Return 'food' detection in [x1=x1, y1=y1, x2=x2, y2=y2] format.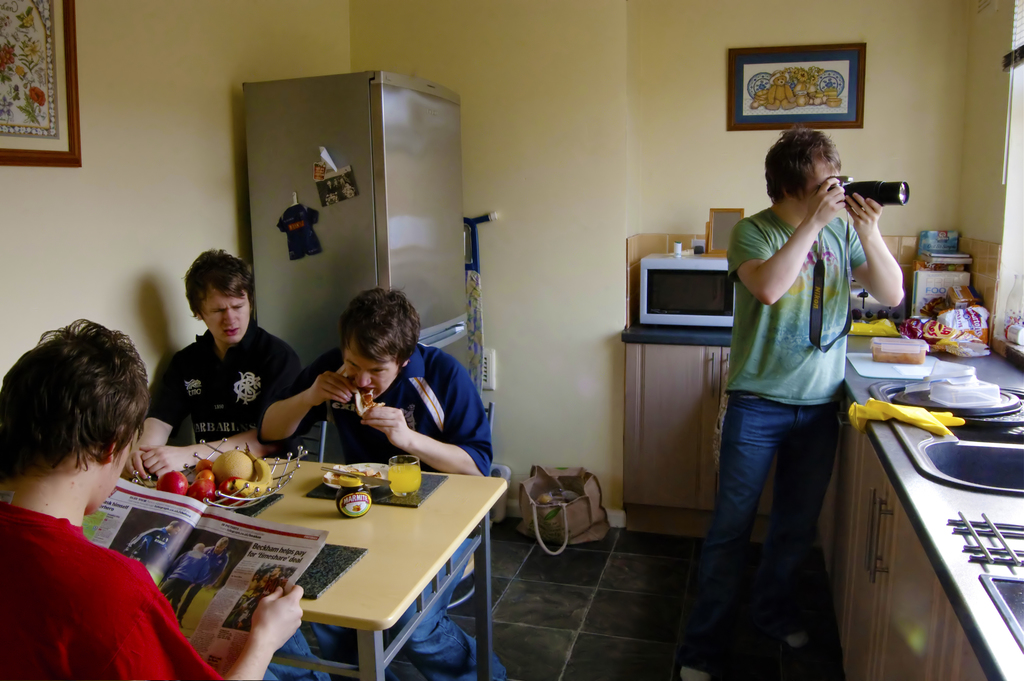
[x1=216, y1=450, x2=248, y2=472].
